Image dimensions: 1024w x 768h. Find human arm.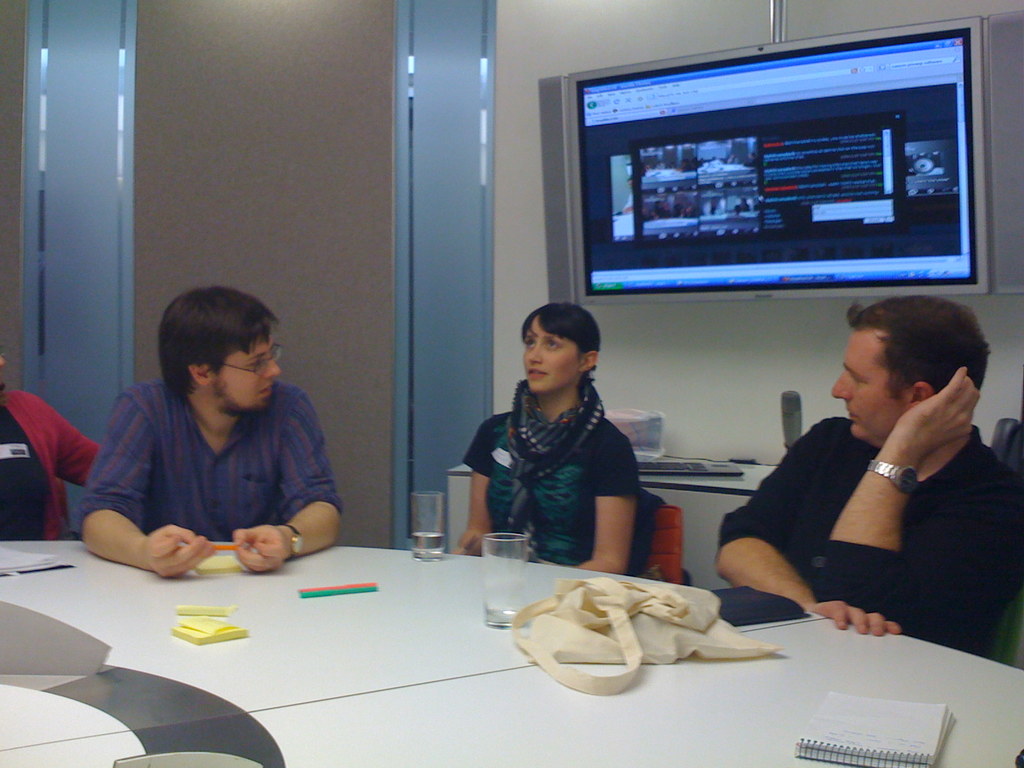
<region>460, 419, 494, 556</region>.
